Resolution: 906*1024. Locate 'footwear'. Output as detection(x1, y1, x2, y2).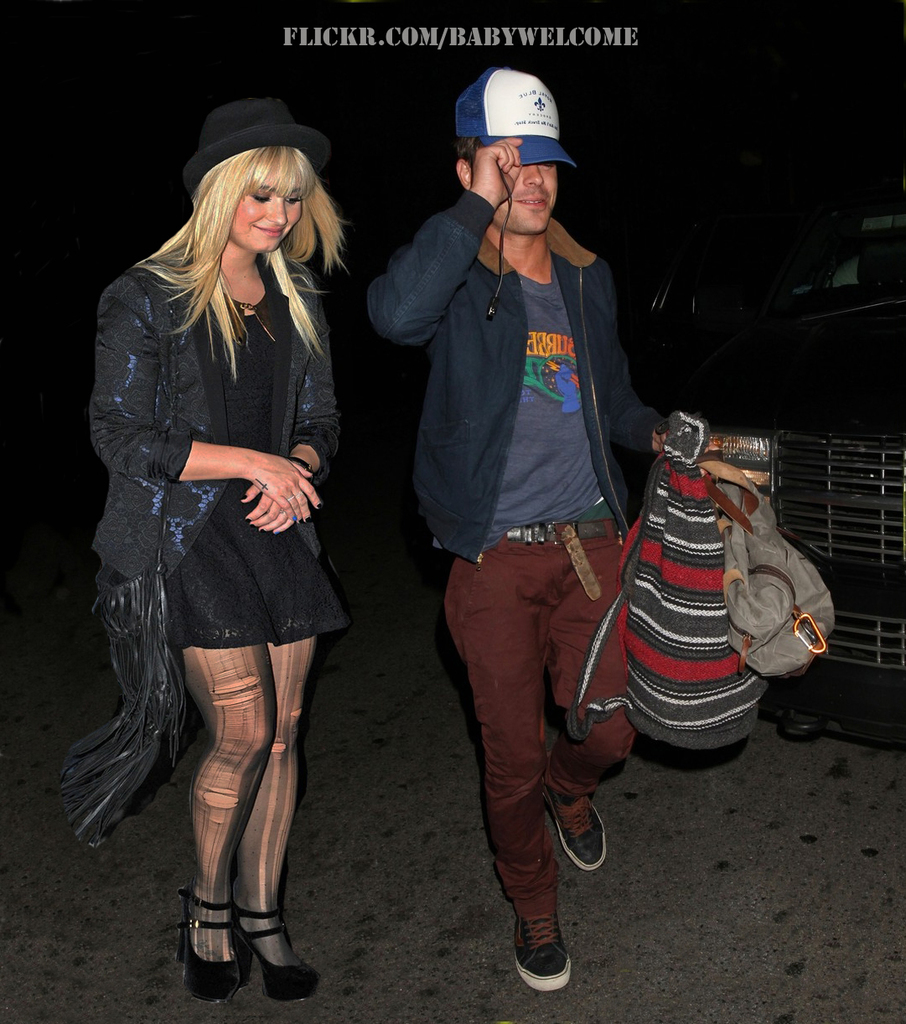
detection(233, 897, 319, 1002).
